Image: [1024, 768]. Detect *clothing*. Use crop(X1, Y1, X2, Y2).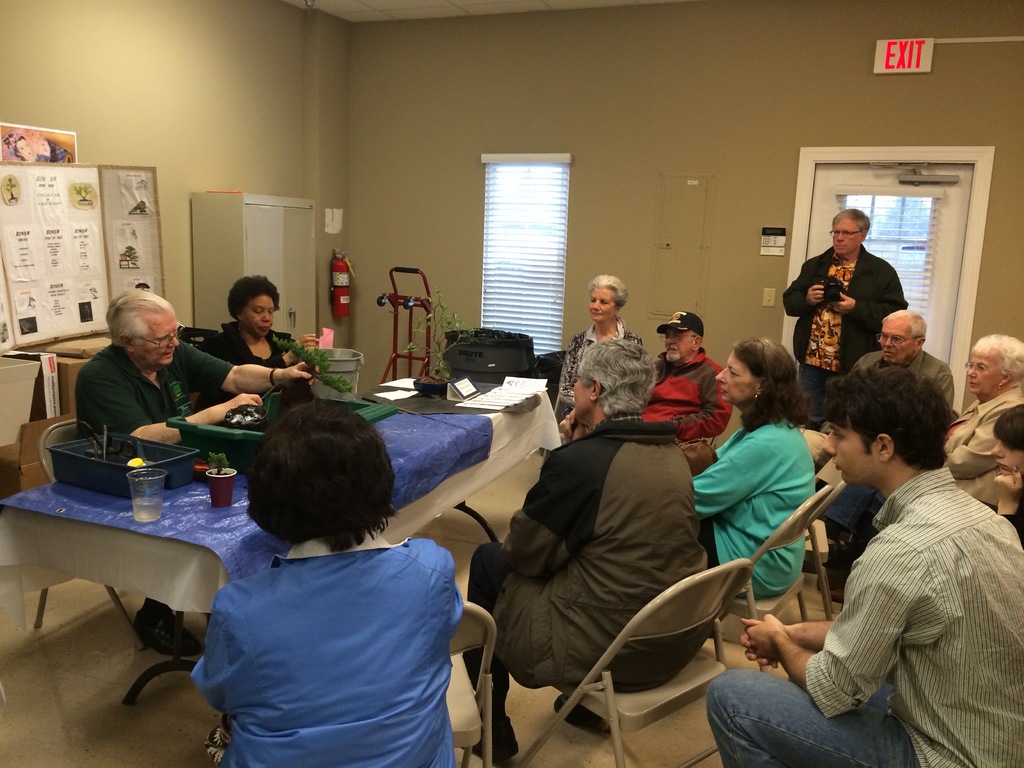
crop(938, 385, 1023, 508).
